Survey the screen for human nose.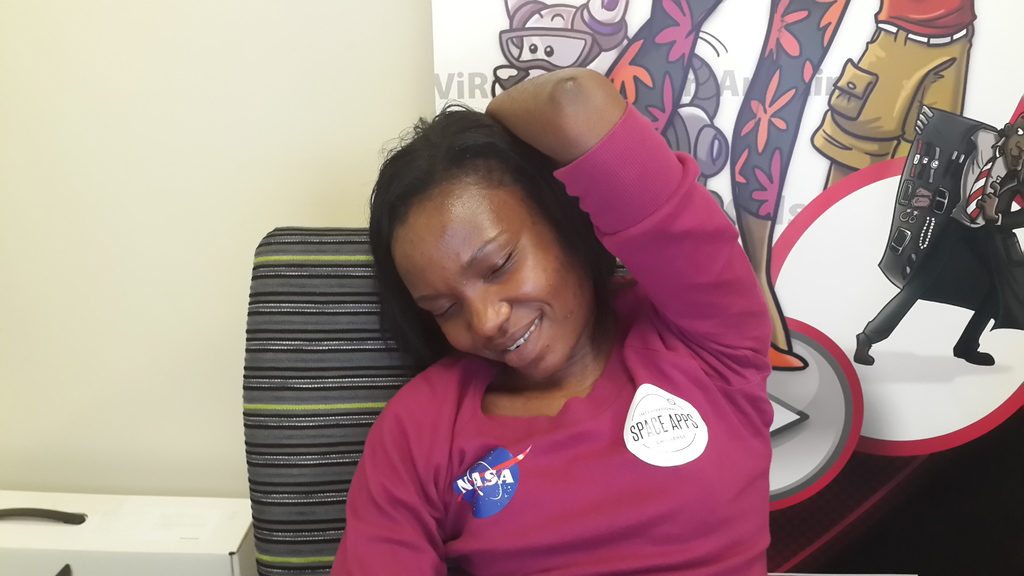
Survey found: pyautogui.locateOnScreen(462, 271, 520, 334).
